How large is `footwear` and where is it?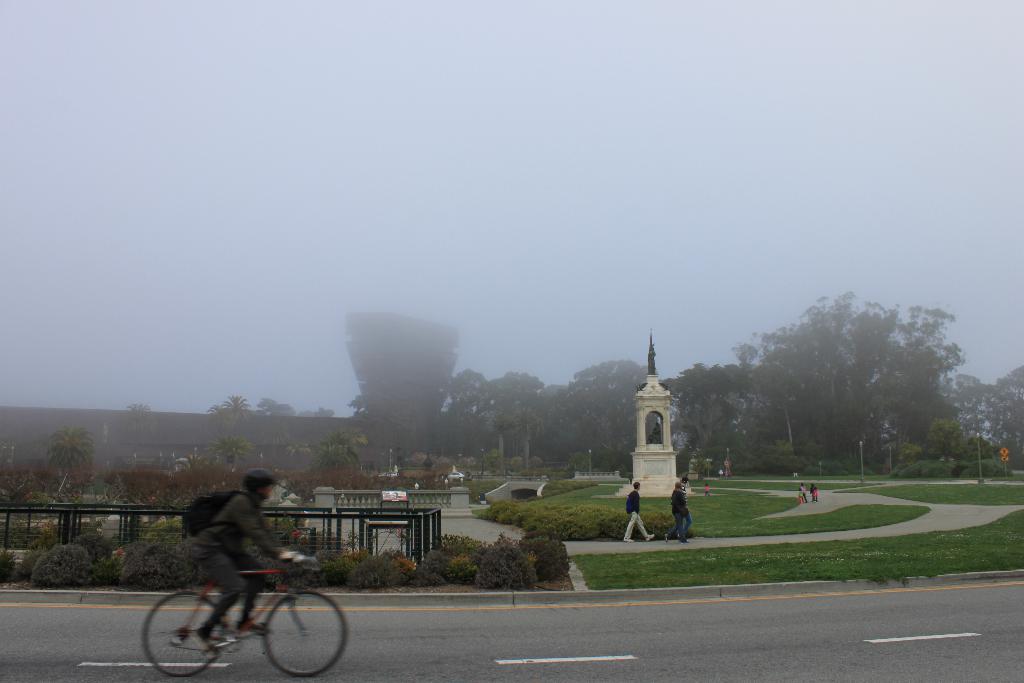
Bounding box: {"x1": 646, "y1": 533, "x2": 655, "y2": 541}.
